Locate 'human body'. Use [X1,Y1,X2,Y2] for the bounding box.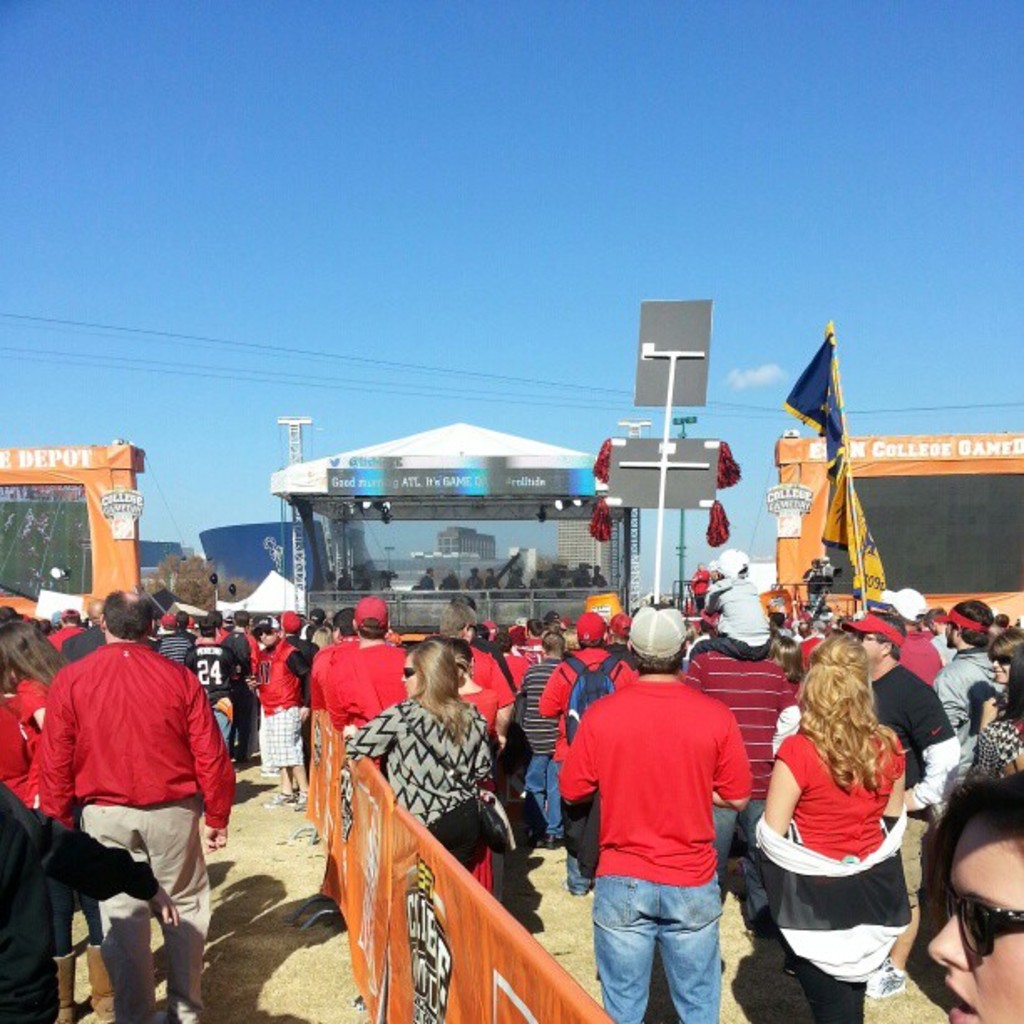
[358,639,497,909].
